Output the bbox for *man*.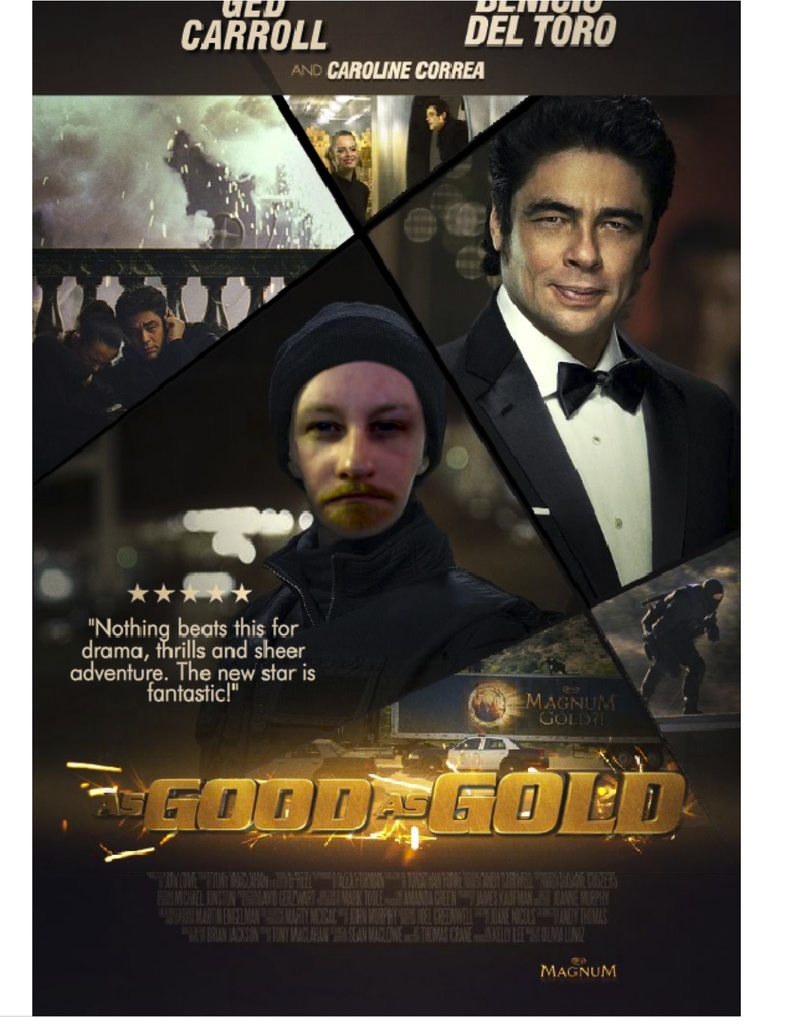
locate(191, 300, 557, 778).
